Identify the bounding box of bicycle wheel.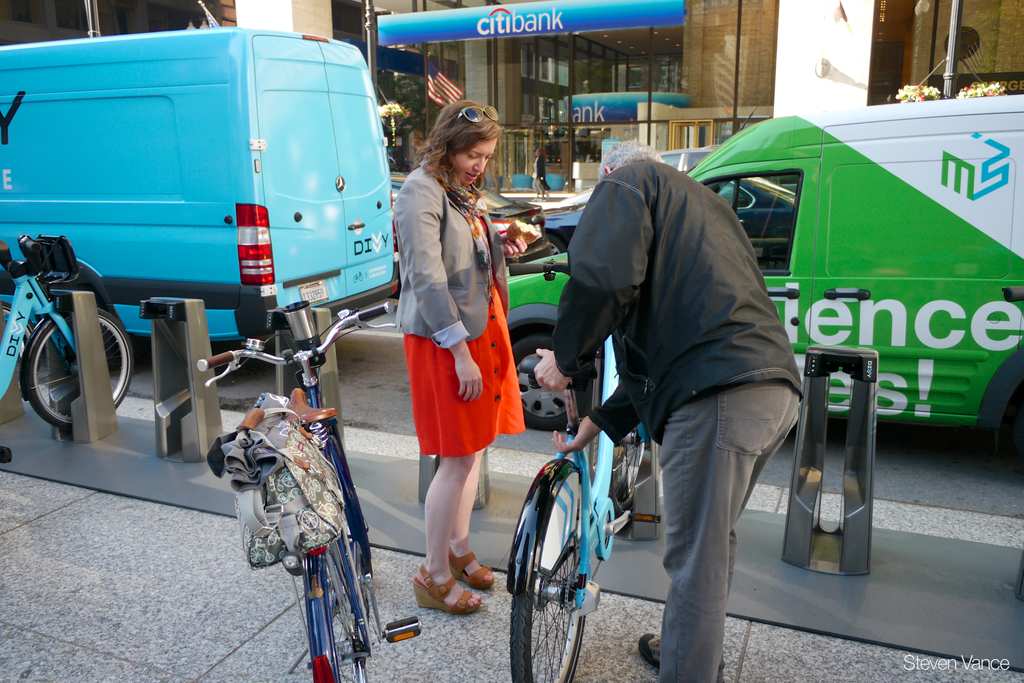
region(29, 317, 131, 438).
